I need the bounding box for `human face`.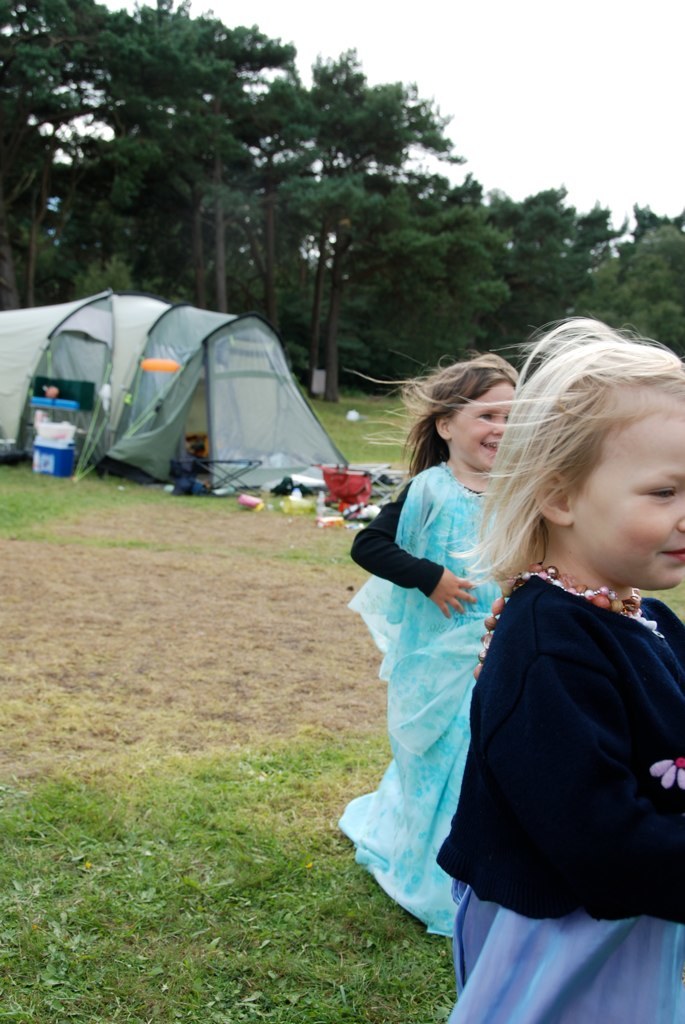
Here it is: [left=572, top=400, right=684, bottom=591].
